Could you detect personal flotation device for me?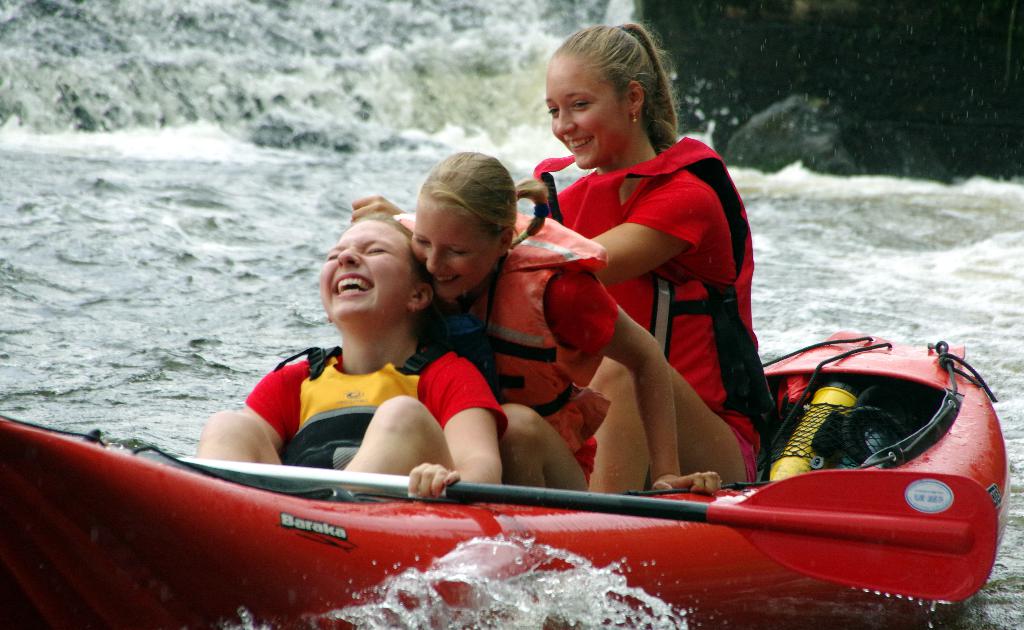
Detection result: (x1=541, y1=131, x2=771, y2=417).
